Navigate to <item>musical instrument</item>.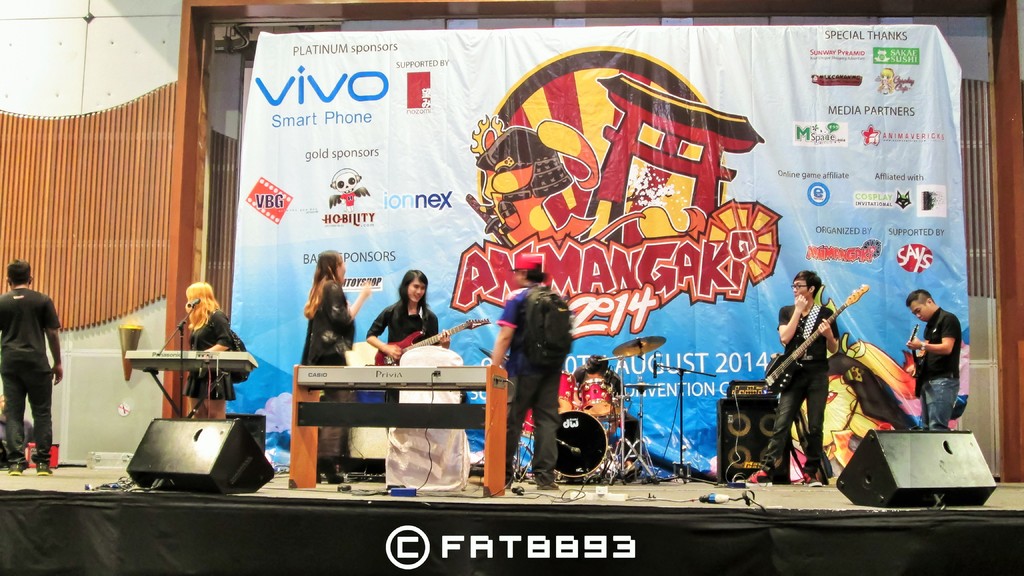
Navigation target: 369:323:489:367.
